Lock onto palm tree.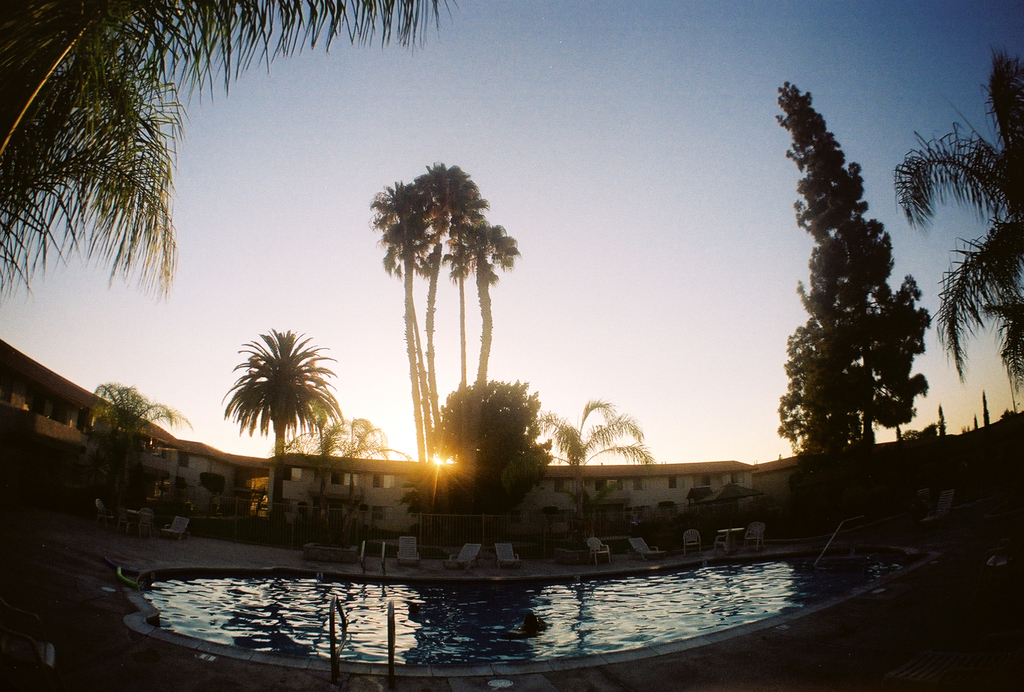
Locked: (404,297,433,465).
